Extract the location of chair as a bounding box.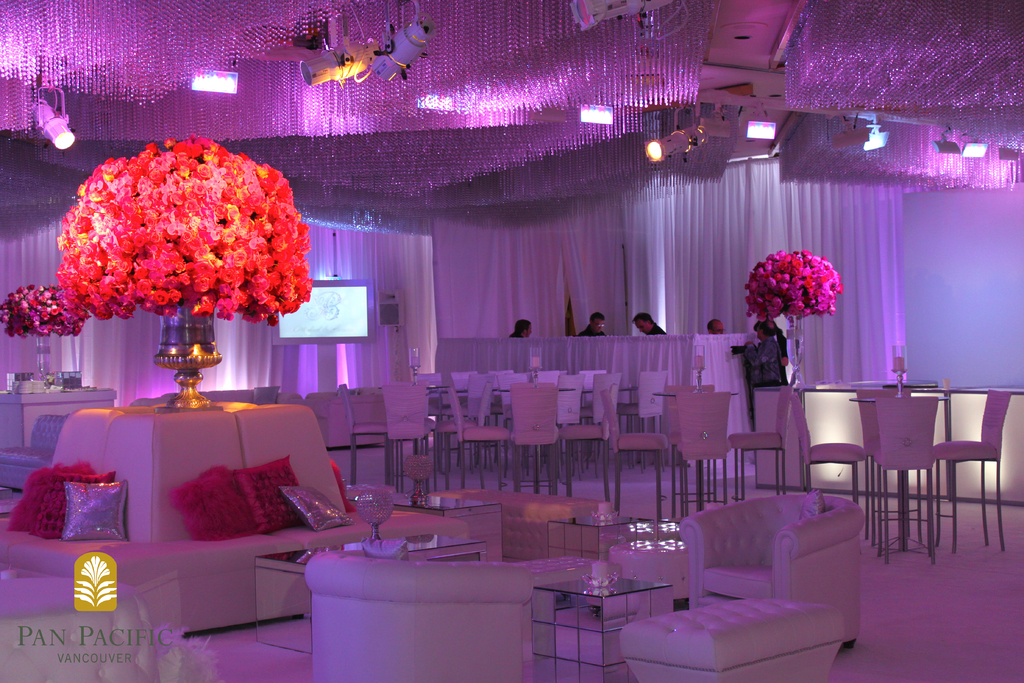
pyautogui.locateOnScreen(385, 388, 435, 497).
